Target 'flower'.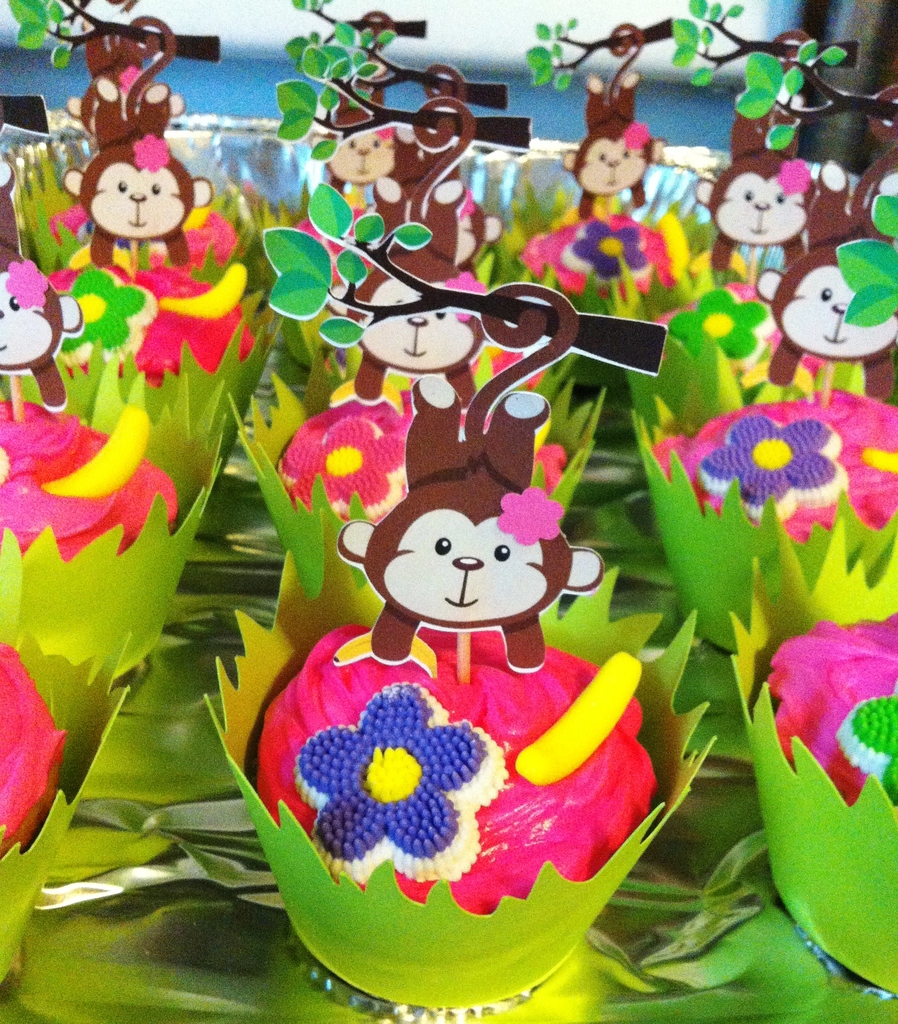
Target region: (x1=618, y1=120, x2=648, y2=147).
